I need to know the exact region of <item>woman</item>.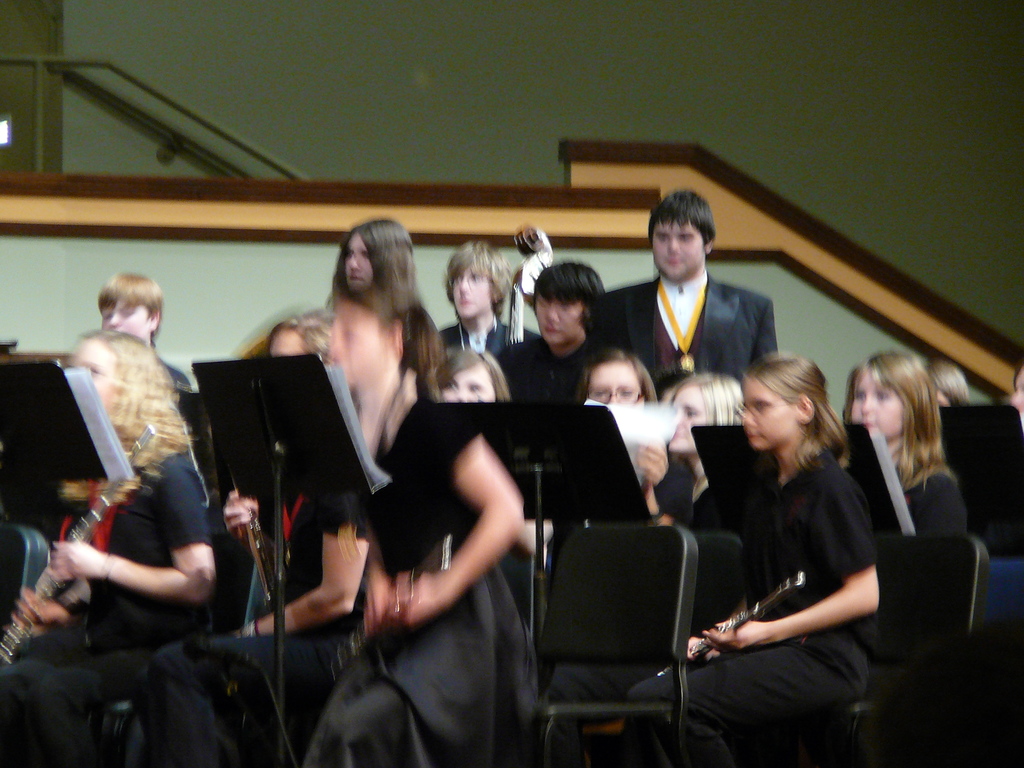
Region: (703,327,895,767).
